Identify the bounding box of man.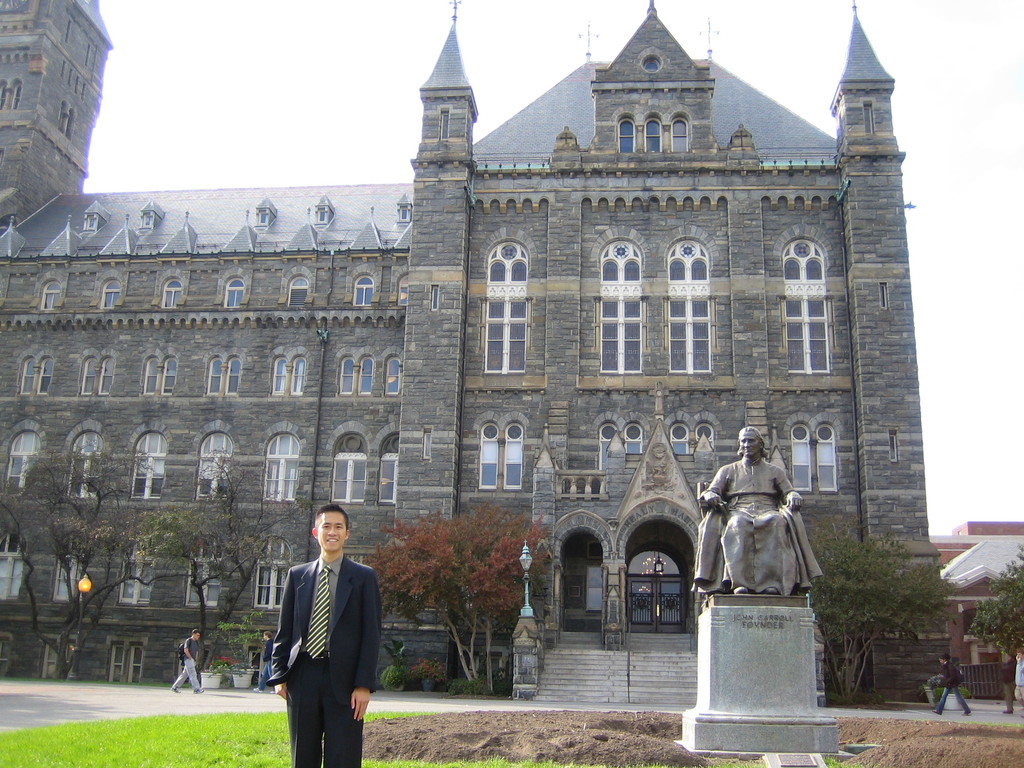
{"x1": 937, "y1": 653, "x2": 974, "y2": 717}.
